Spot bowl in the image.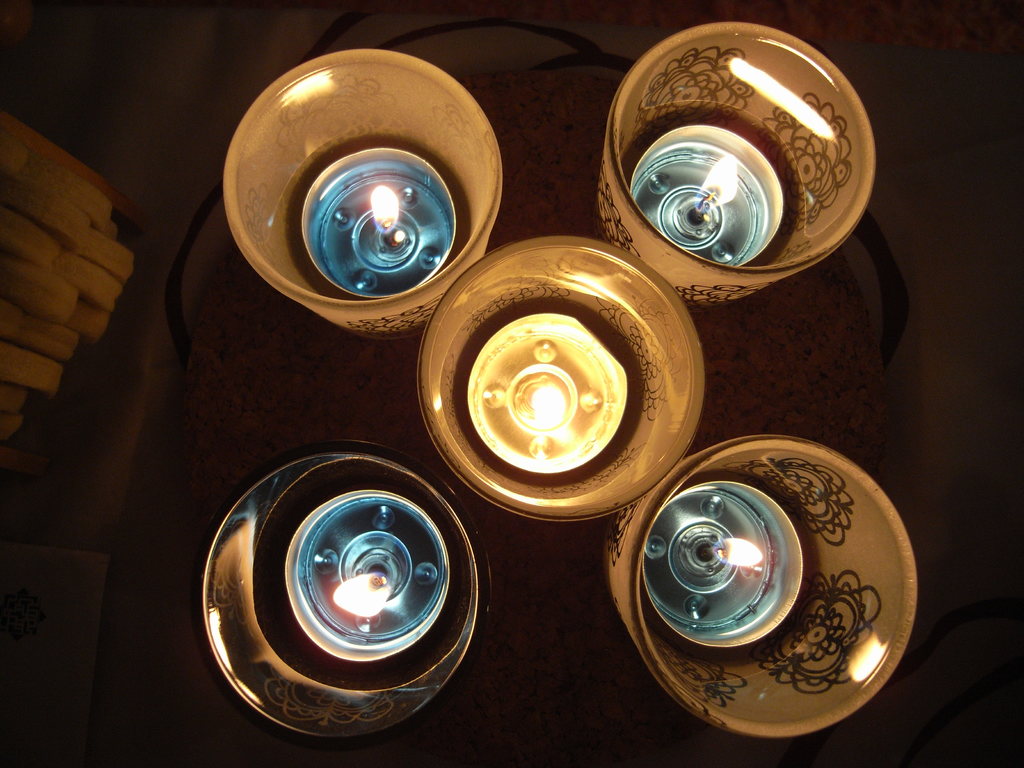
bowl found at x1=421 y1=249 x2=715 y2=515.
